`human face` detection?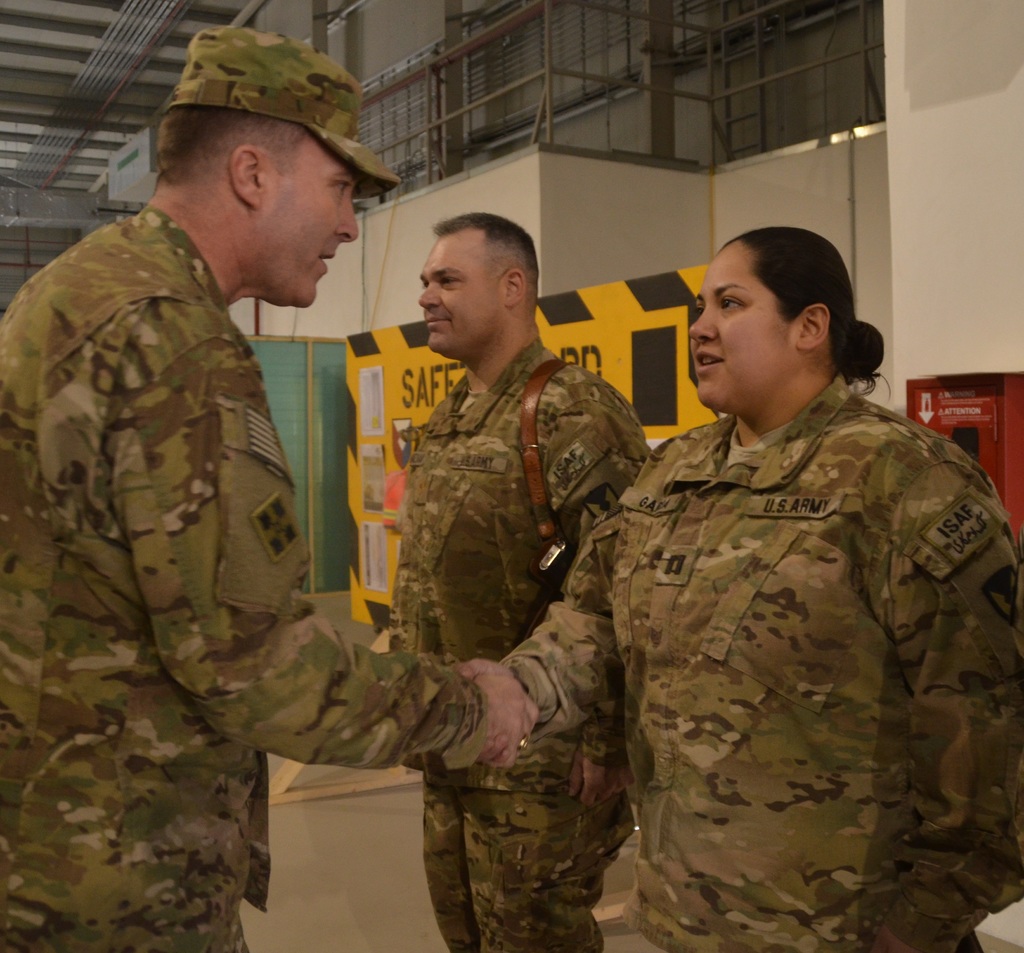
(254,133,362,323)
